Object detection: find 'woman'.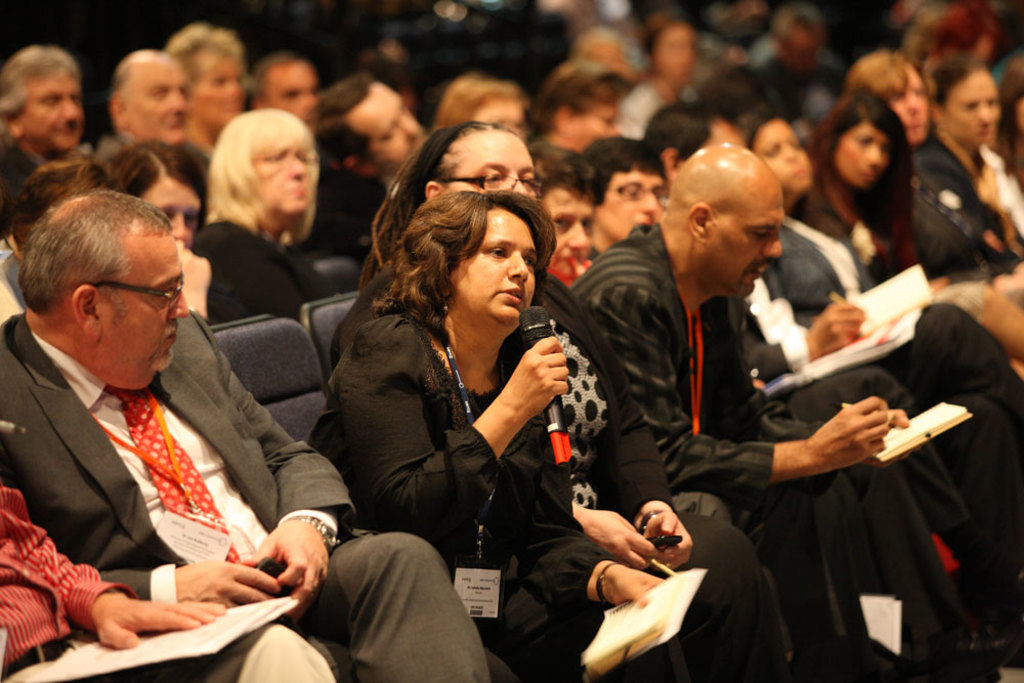
left=298, top=185, right=691, bottom=682.
